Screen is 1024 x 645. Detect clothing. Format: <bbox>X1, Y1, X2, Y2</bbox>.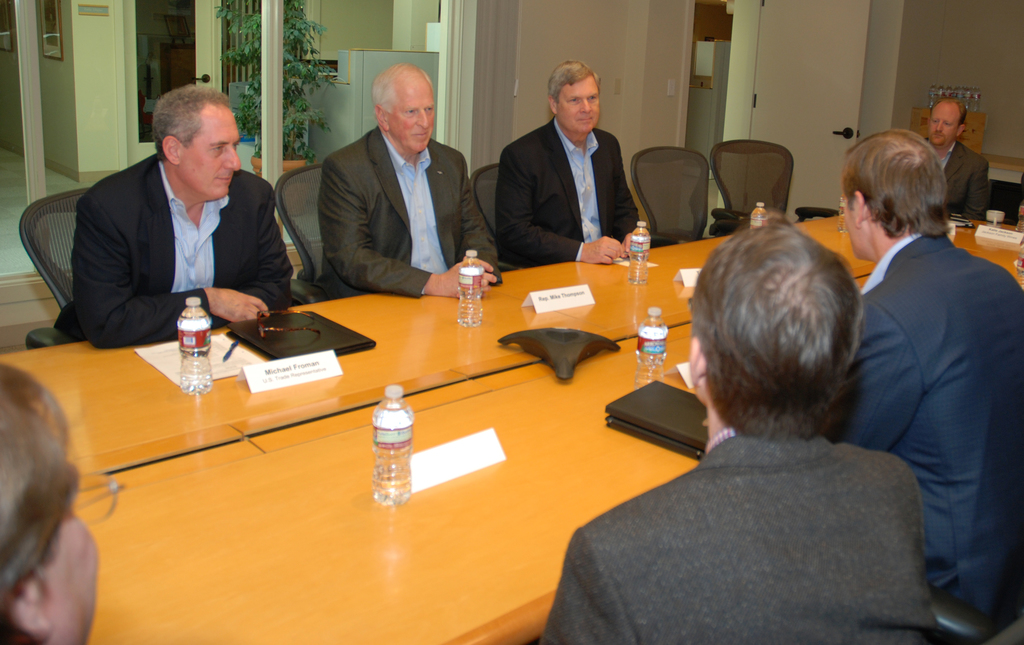
<bbox>488, 124, 650, 267</bbox>.
